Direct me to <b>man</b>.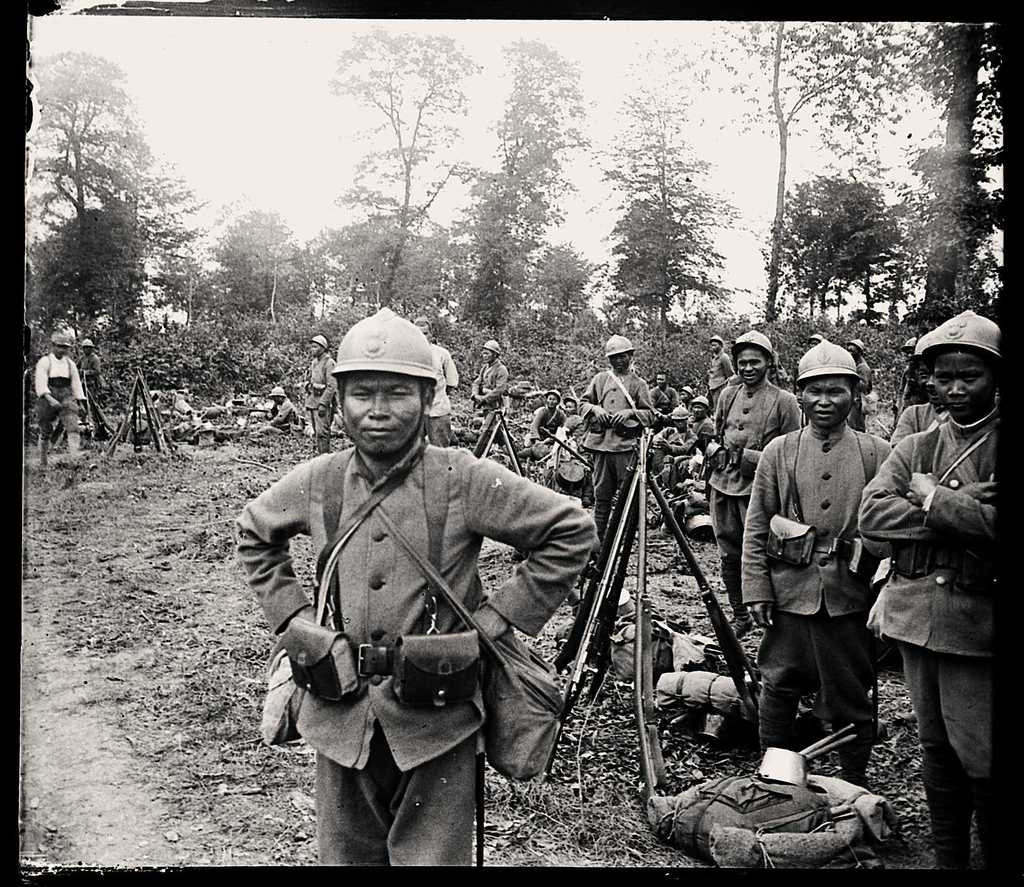
Direction: 467 338 508 423.
